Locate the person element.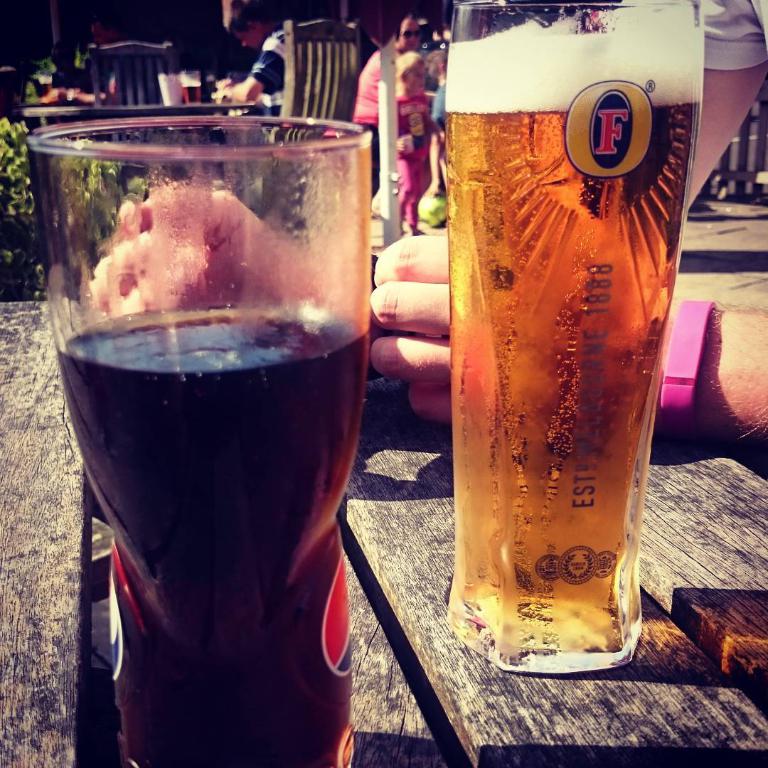
Element bbox: rect(355, 10, 429, 209).
